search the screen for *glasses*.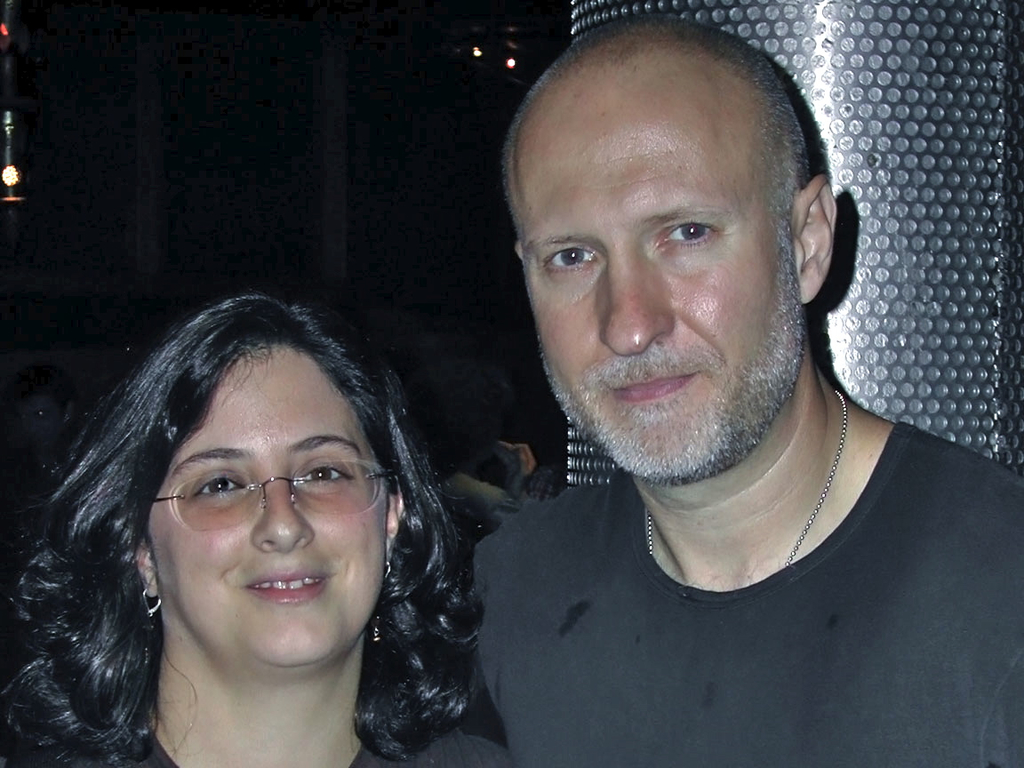
Found at crop(143, 459, 400, 532).
